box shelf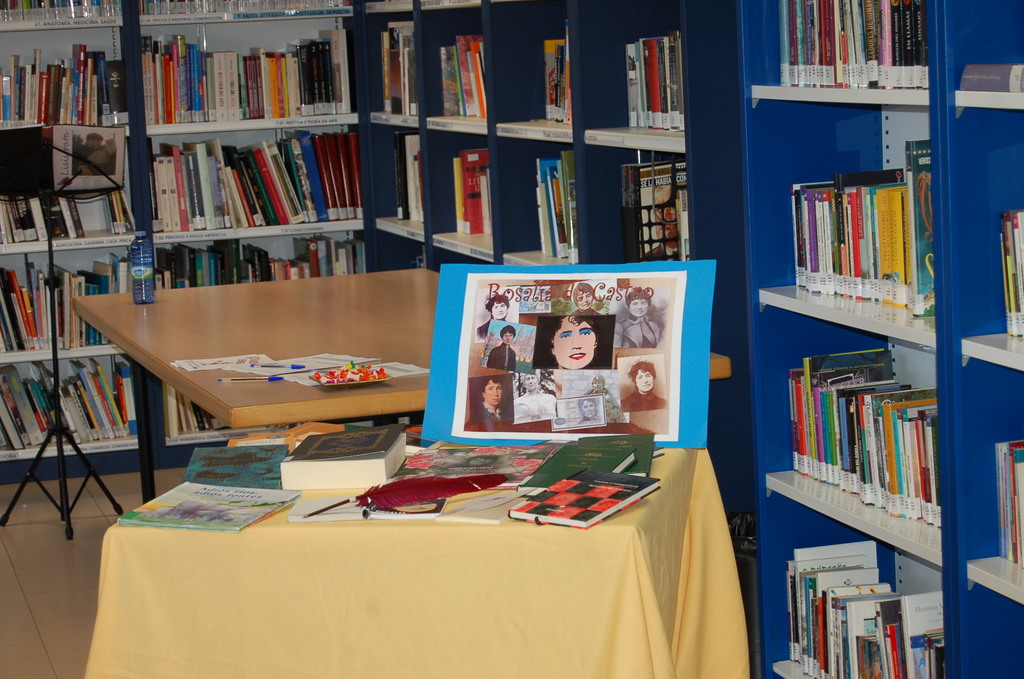
[x1=497, y1=143, x2=582, y2=252]
